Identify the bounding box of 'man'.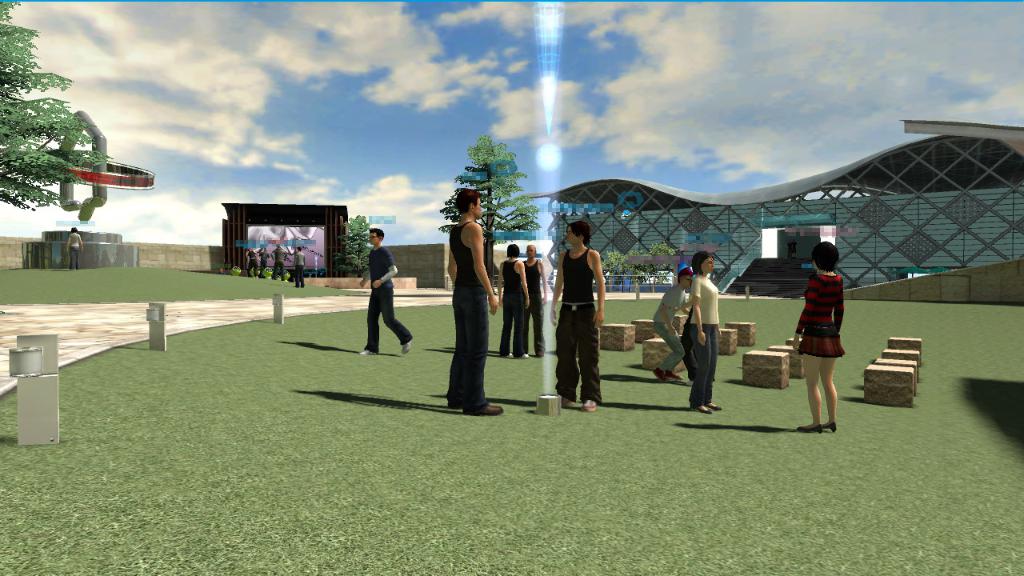
locate(291, 246, 304, 287).
